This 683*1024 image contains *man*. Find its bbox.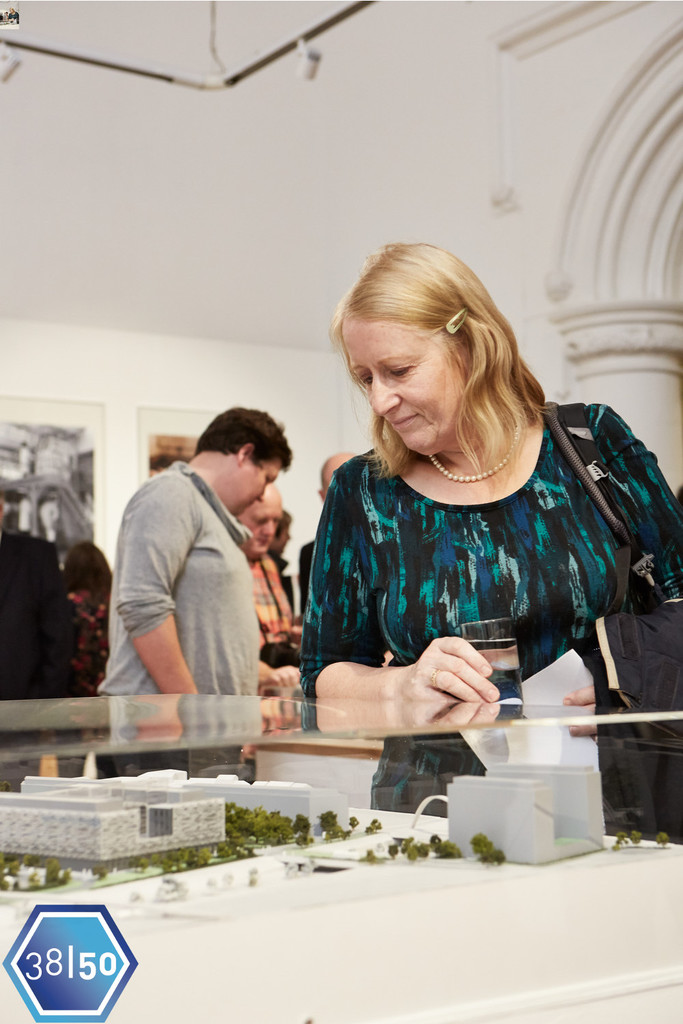
x1=100 y1=408 x2=290 y2=782.
